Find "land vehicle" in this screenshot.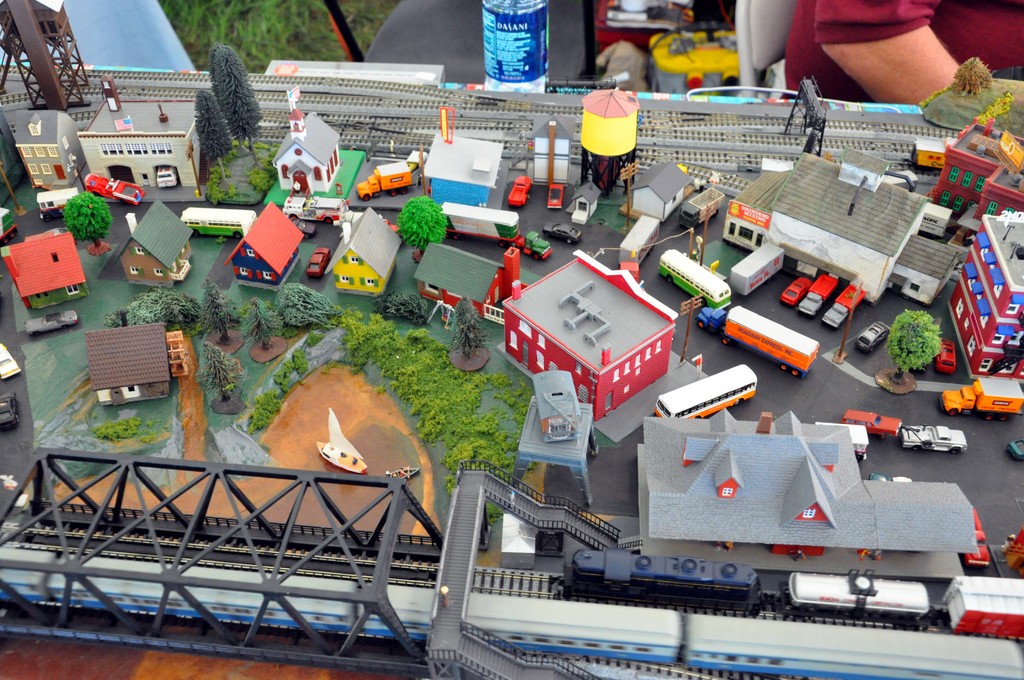
The bounding box for "land vehicle" is x1=799 y1=275 x2=840 y2=315.
